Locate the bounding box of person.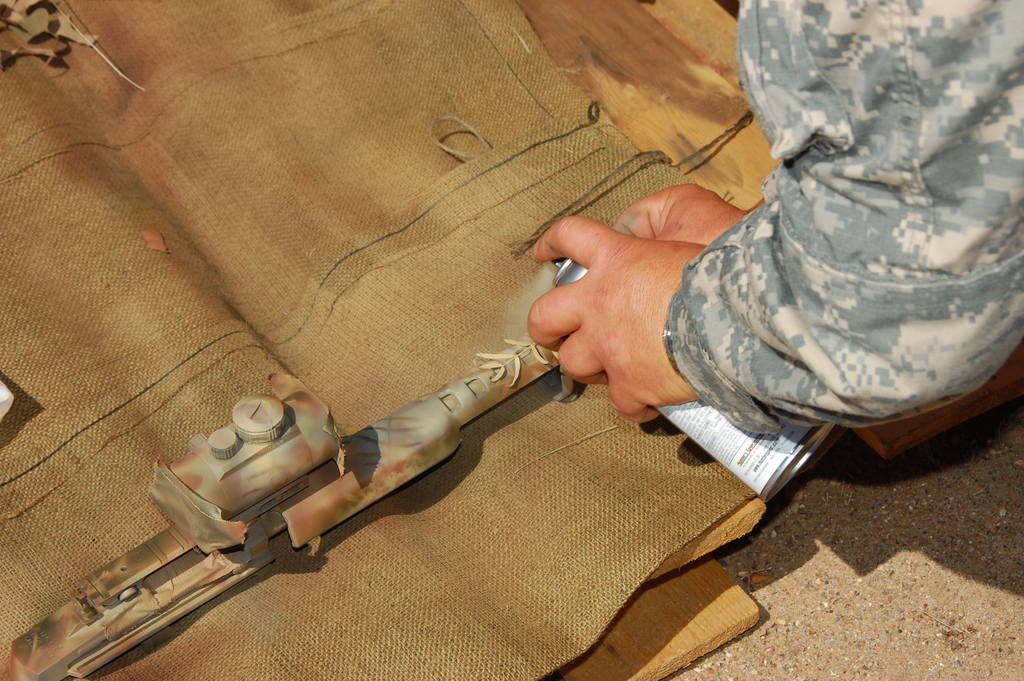
Bounding box: crop(570, 12, 1014, 517).
